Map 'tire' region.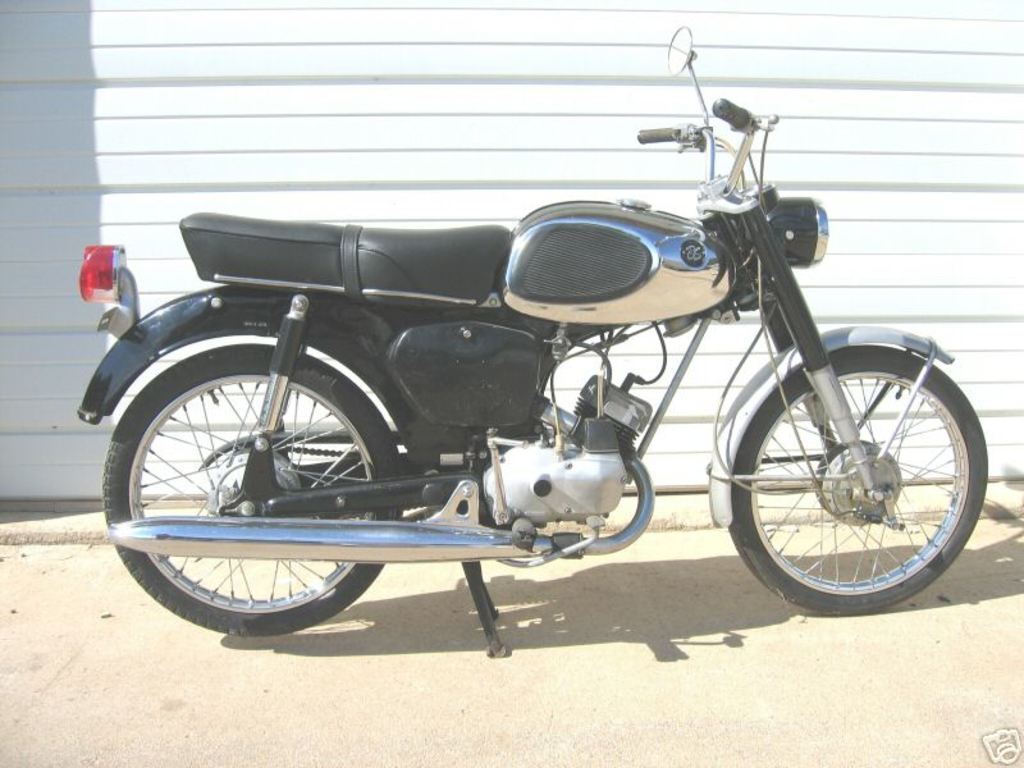
Mapped to <bbox>727, 324, 982, 612</bbox>.
